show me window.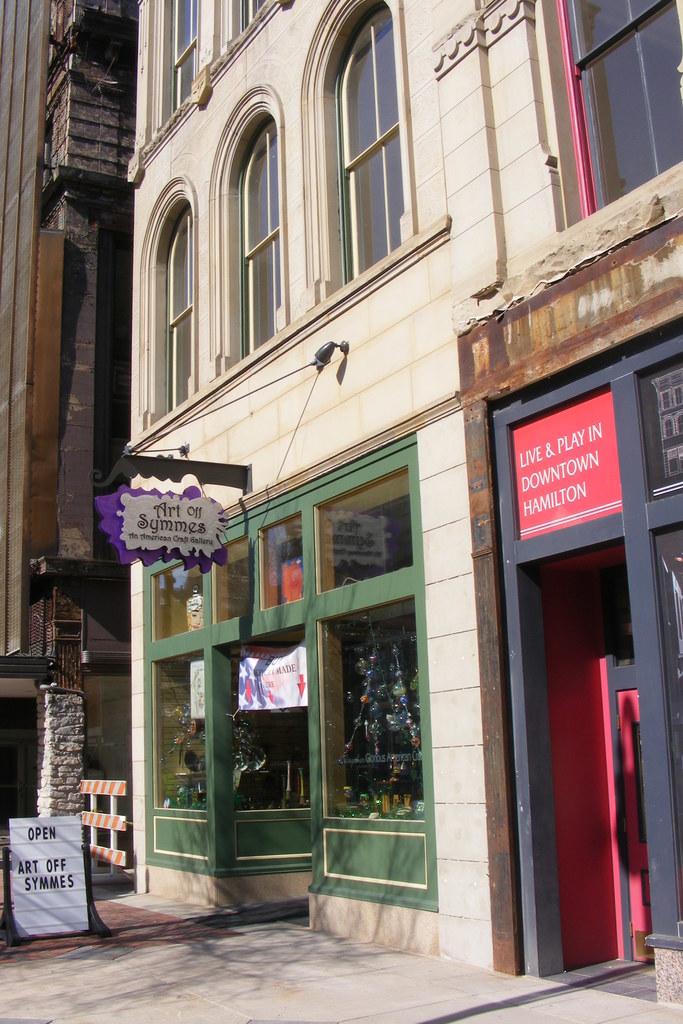
window is here: box(160, 0, 219, 145).
